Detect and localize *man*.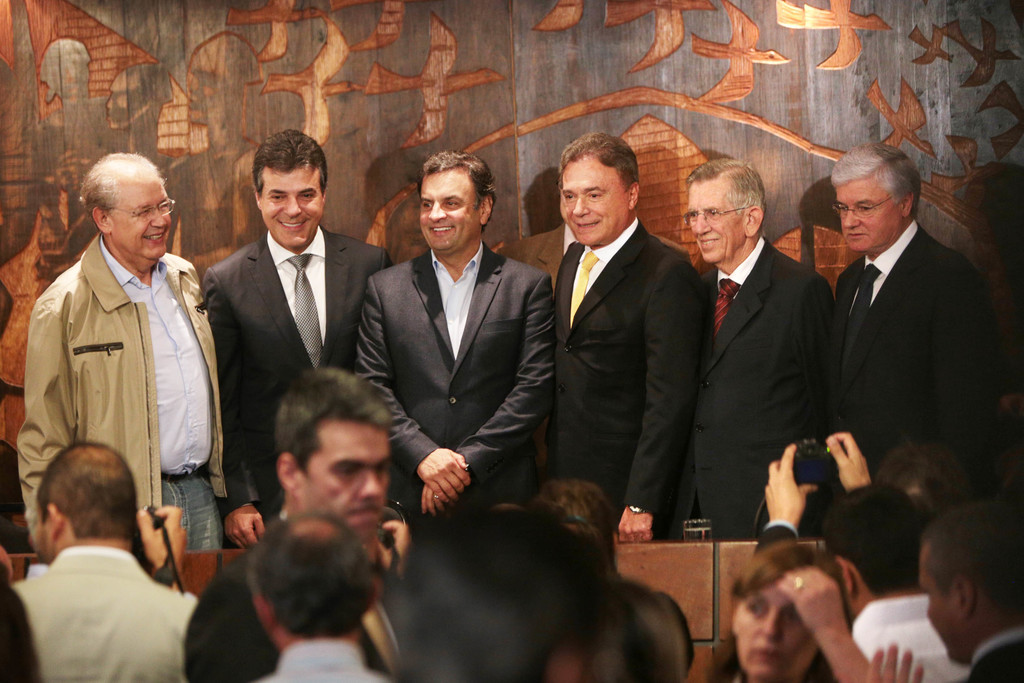
Localized at {"left": 352, "top": 152, "right": 554, "bottom": 526}.
